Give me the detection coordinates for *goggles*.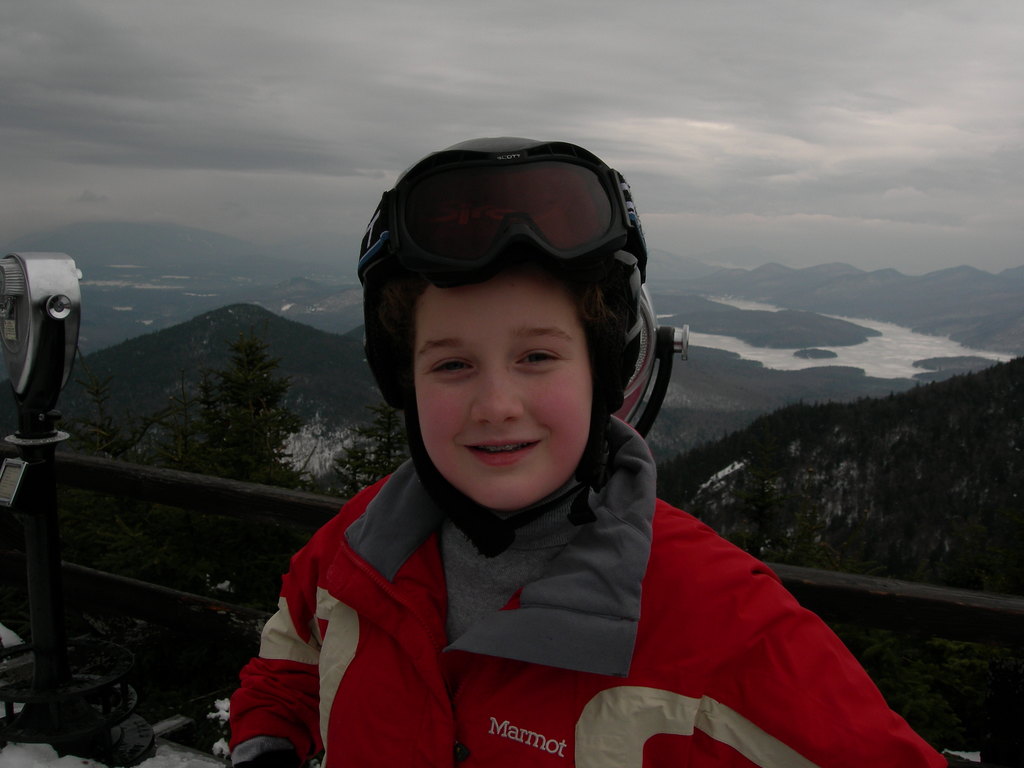
x1=356 y1=139 x2=640 y2=268.
